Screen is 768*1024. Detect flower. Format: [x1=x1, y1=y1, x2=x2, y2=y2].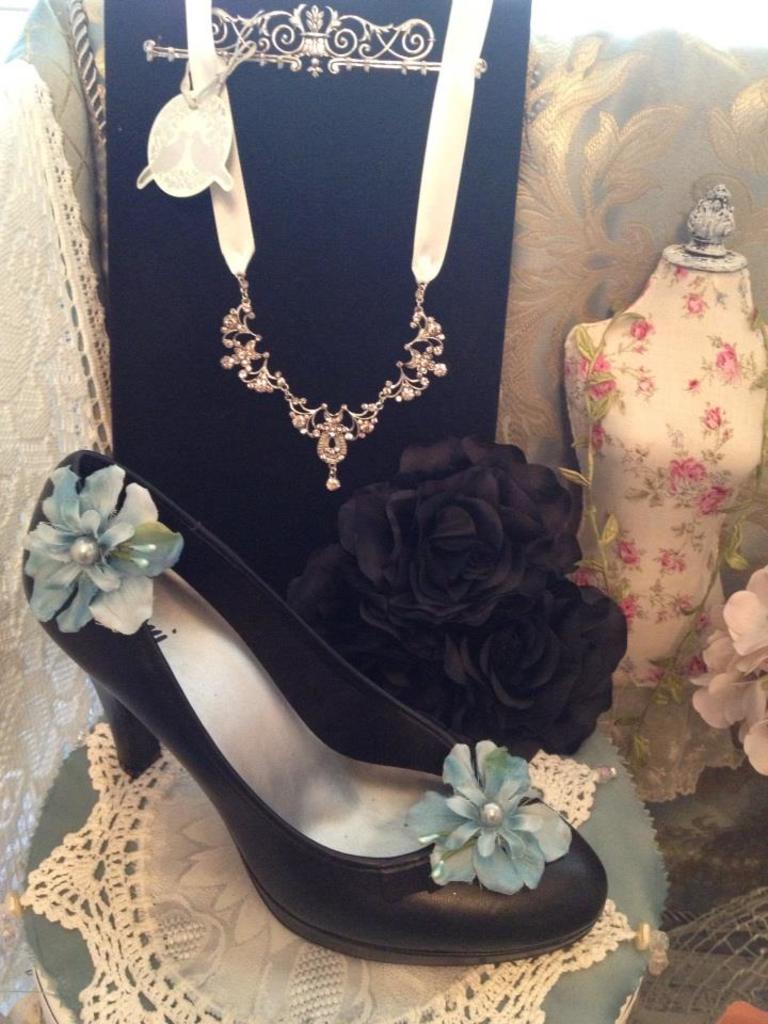
[x1=697, y1=484, x2=726, y2=511].
